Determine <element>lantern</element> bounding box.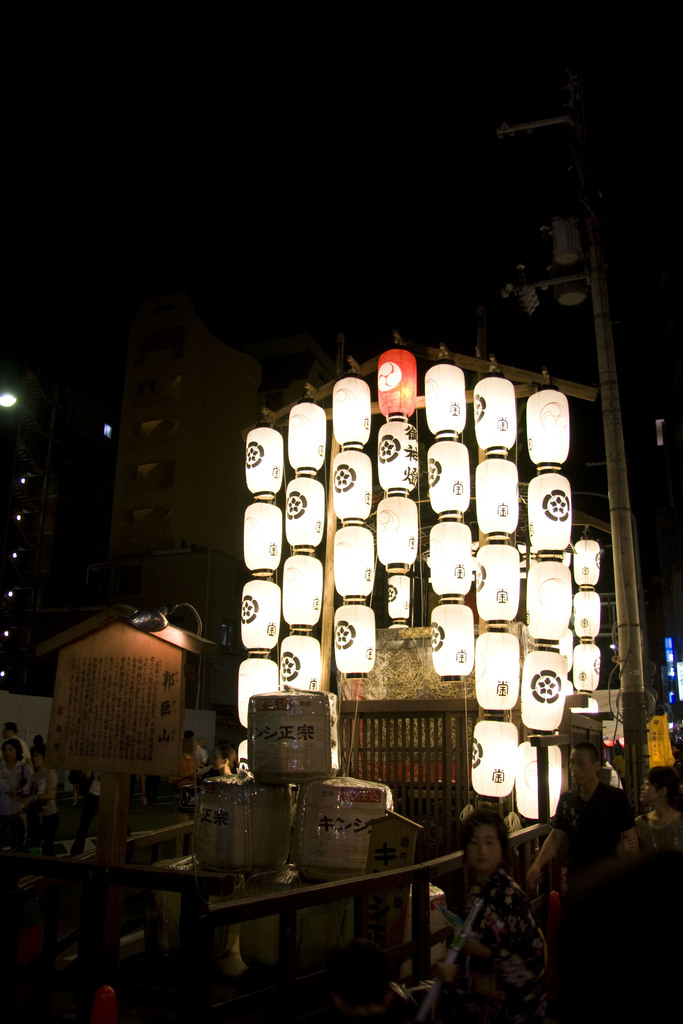
Determined: [left=379, top=339, right=434, bottom=417].
